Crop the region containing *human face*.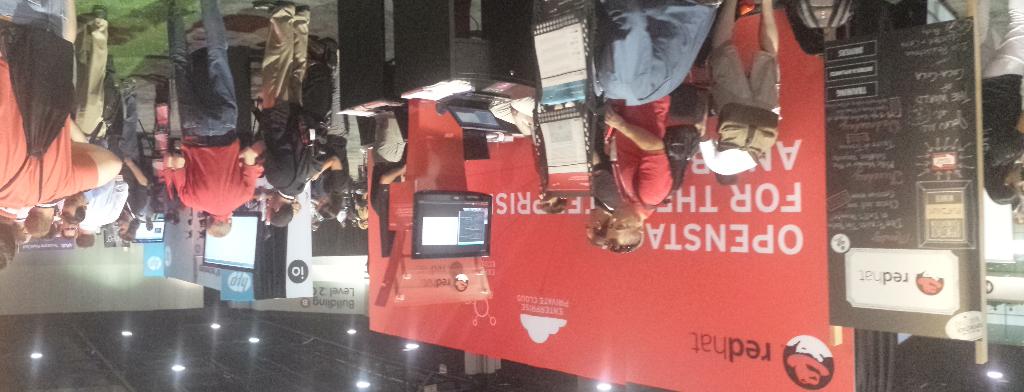
Crop region: 604, 212, 634, 246.
